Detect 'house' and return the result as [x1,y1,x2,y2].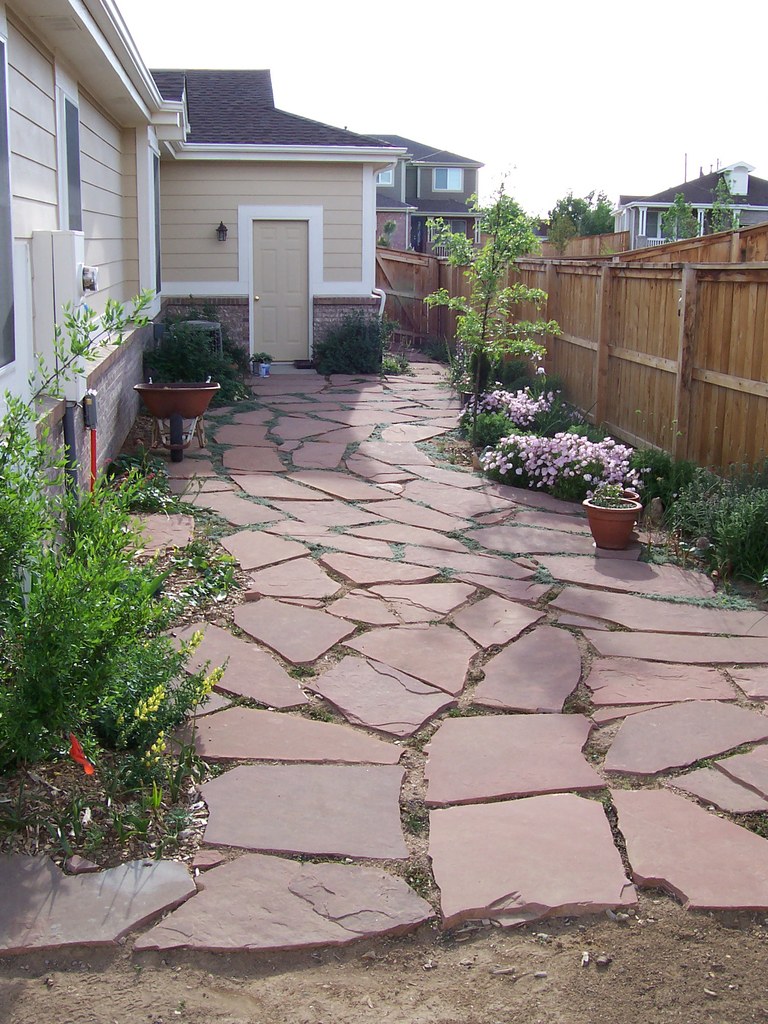
[610,161,767,255].
